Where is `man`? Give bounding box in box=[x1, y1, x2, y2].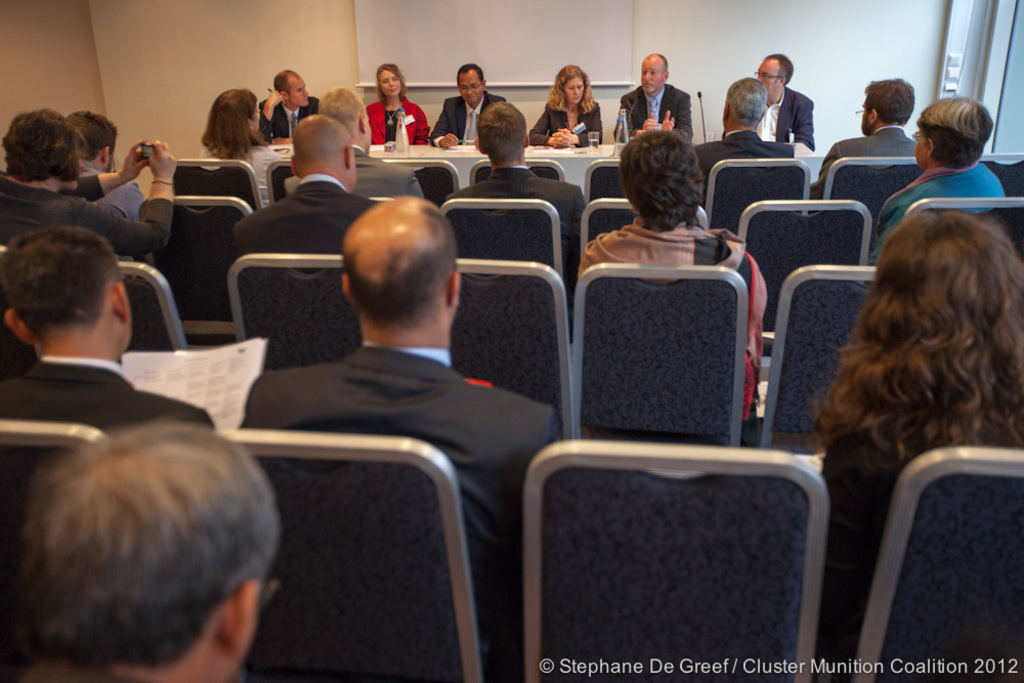
box=[815, 78, 914, 193].
